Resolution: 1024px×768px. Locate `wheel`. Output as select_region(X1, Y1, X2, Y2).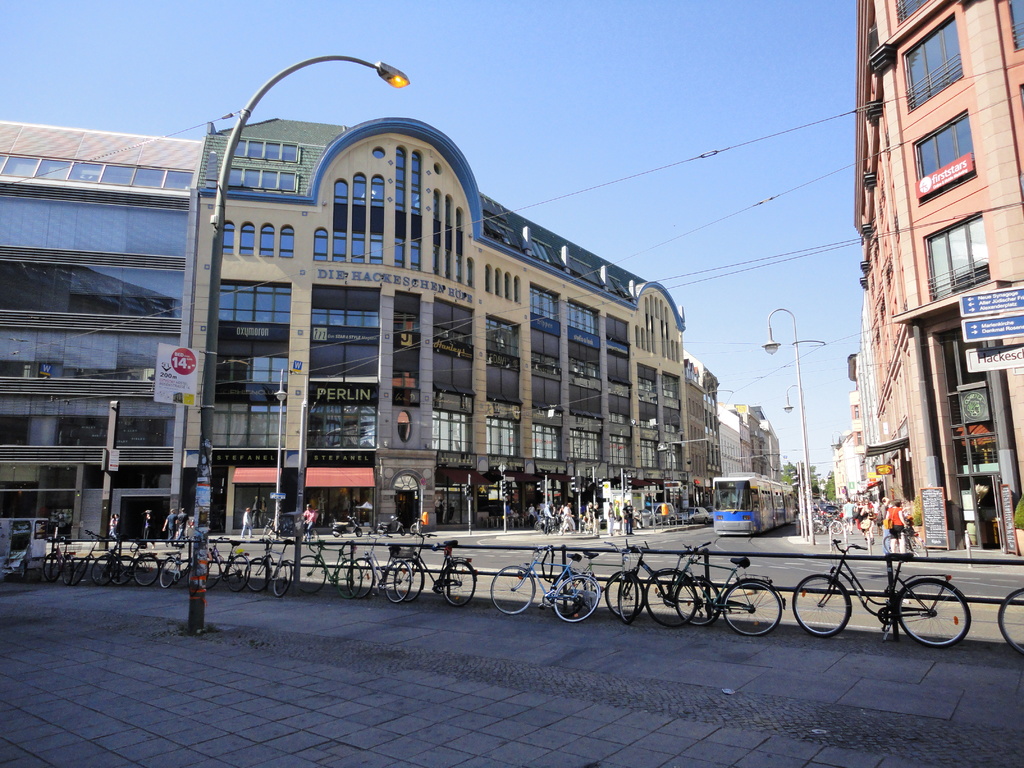
select_region(219, 550, 252, 589).
